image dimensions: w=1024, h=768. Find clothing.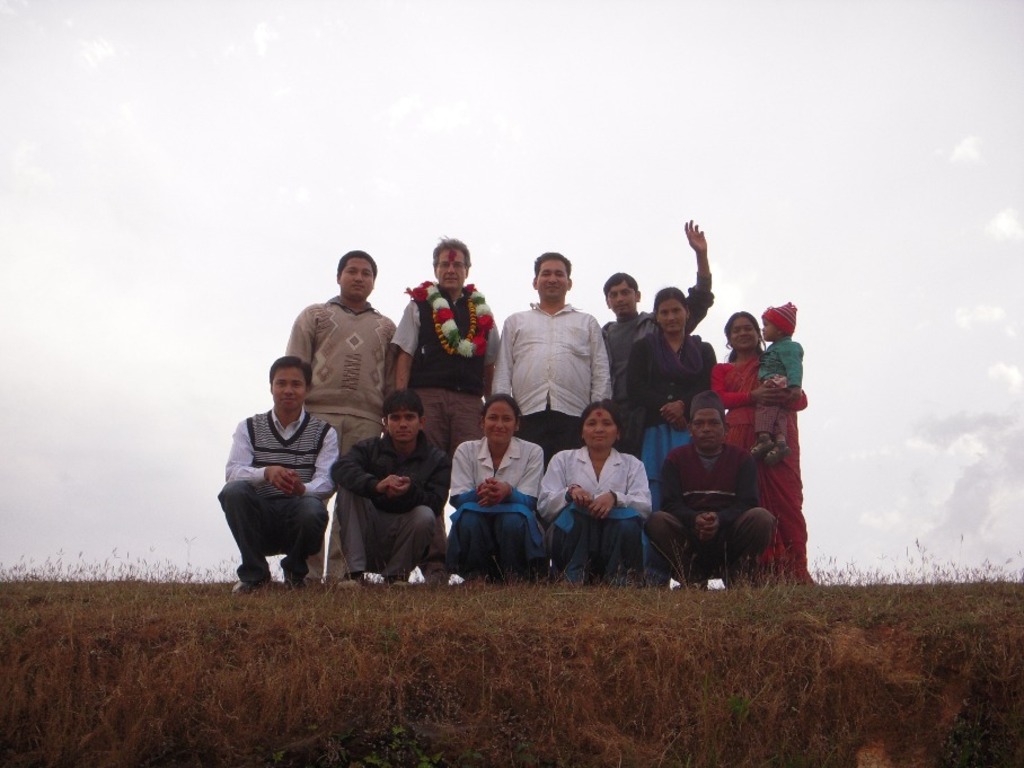
crop(214, 376, 346, 589).
